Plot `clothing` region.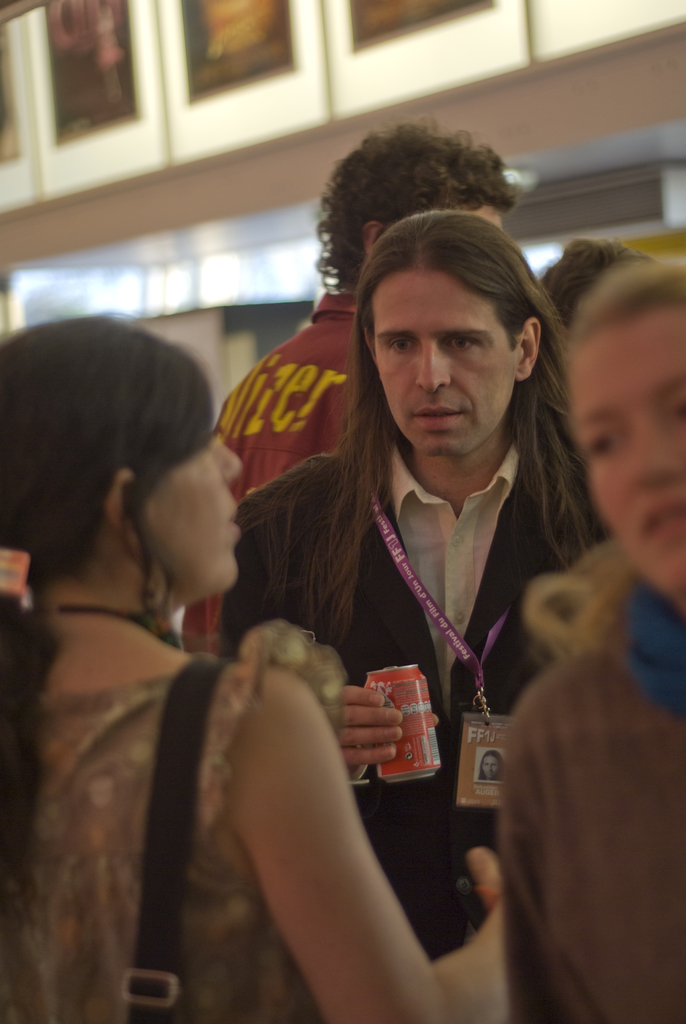
Plotted at BBox(232, 354, 600, 884).
